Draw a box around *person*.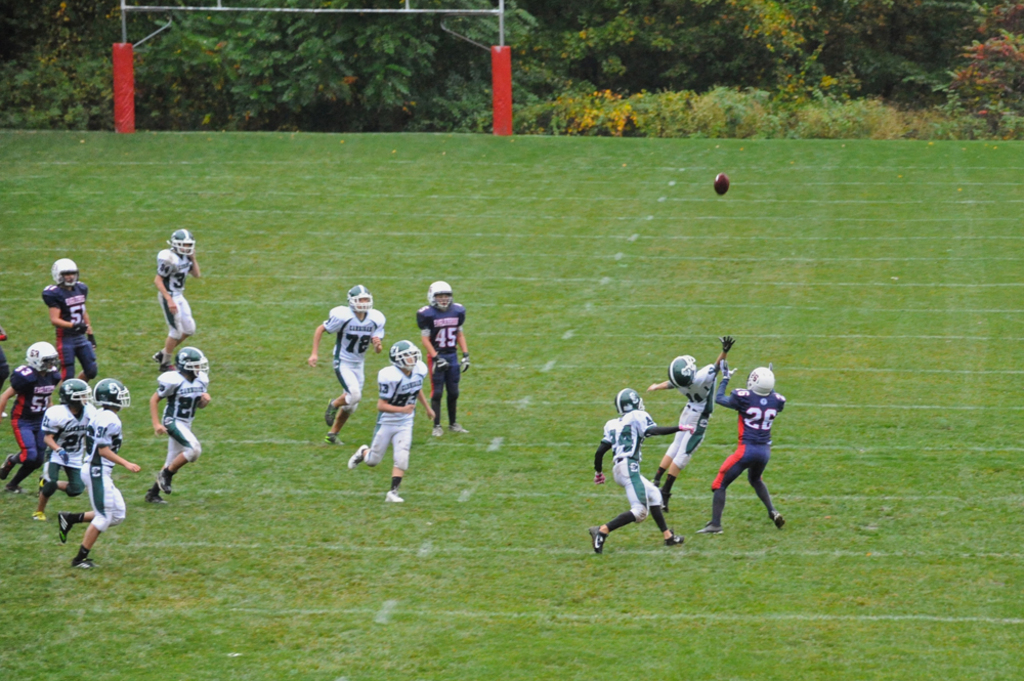
x1=36 y1=250 x2=103 y2=394.
